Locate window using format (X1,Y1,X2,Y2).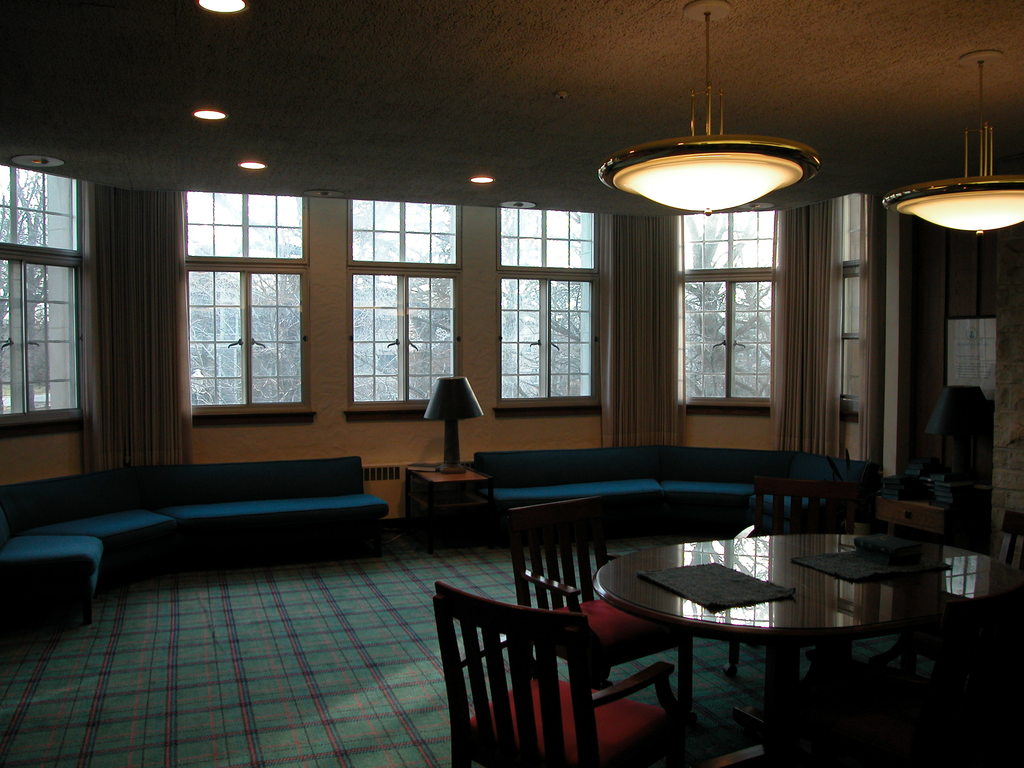
(0,172,81,414).
